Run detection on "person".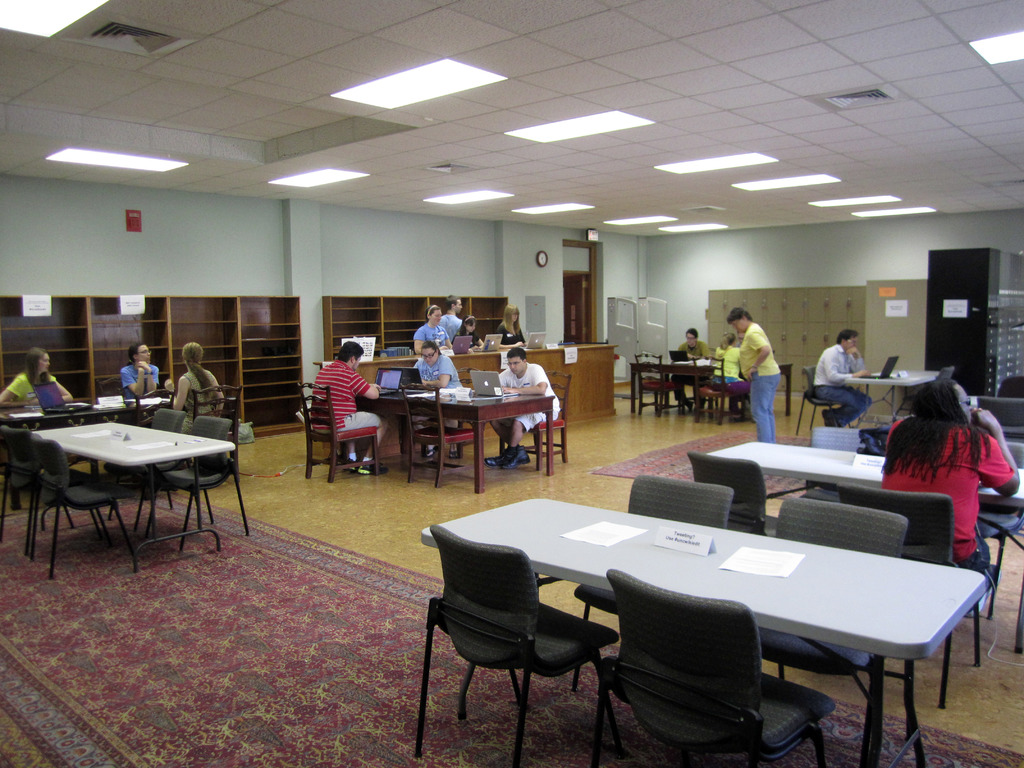
Result: bbox=[879, 378, 1017, 620].
